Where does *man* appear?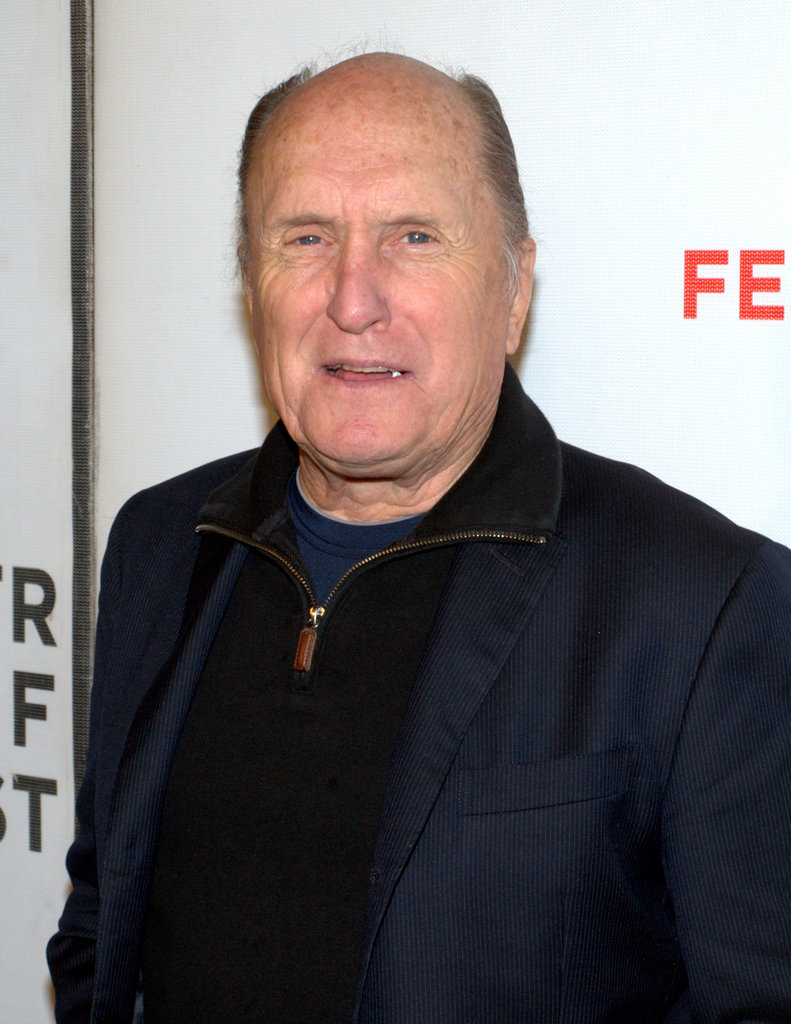
Appears at 33,49,790,1008.
